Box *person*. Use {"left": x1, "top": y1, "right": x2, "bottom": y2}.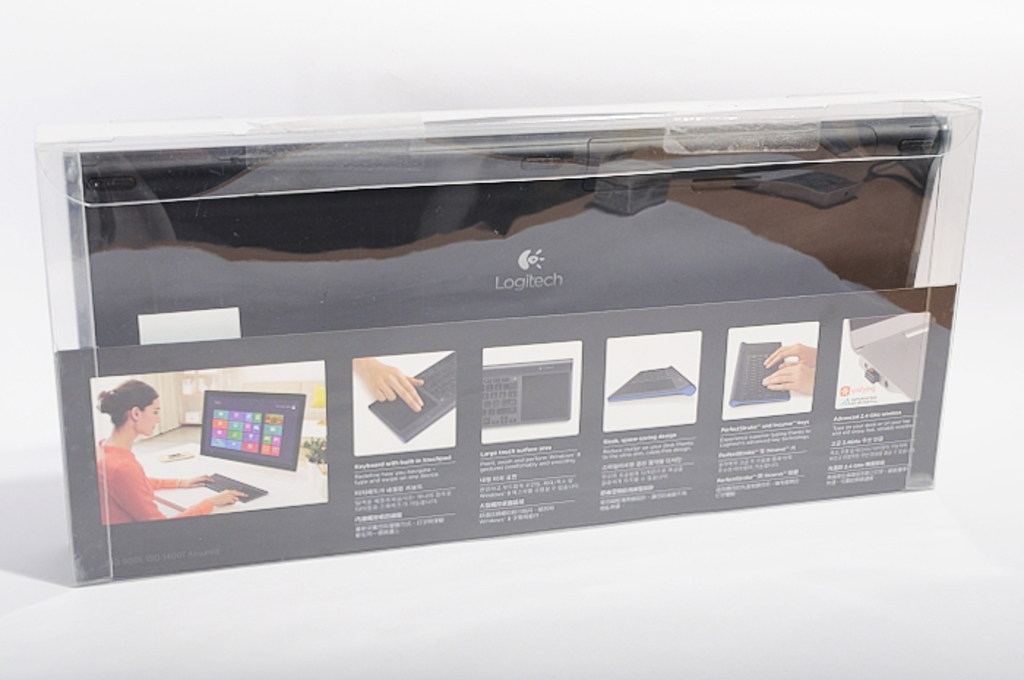
{"left": 94, "top": 377, "right": 250, "bottom": 522}.
